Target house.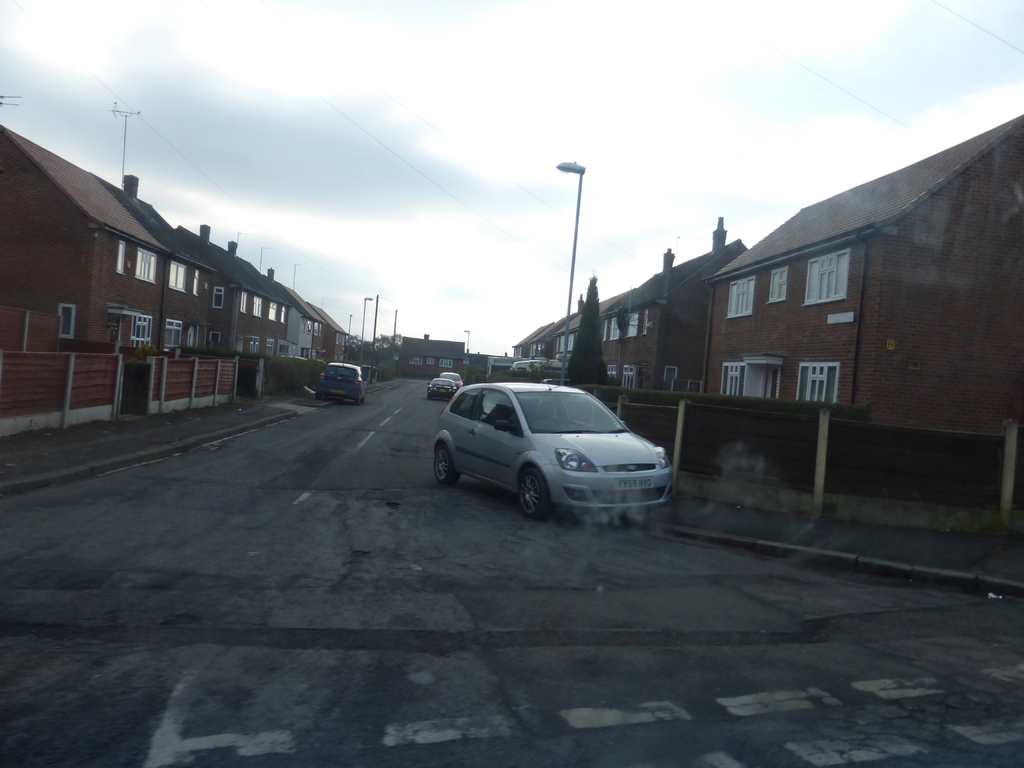
Target region: BBox(508, 211, 747, 392).
